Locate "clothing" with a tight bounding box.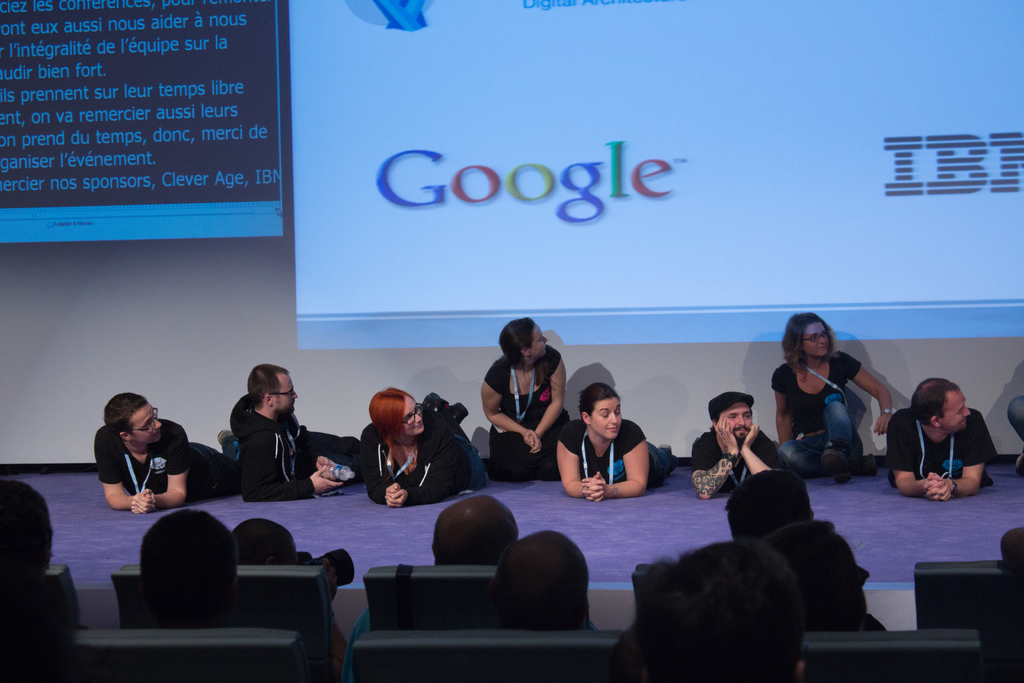
484/339/572/483.
